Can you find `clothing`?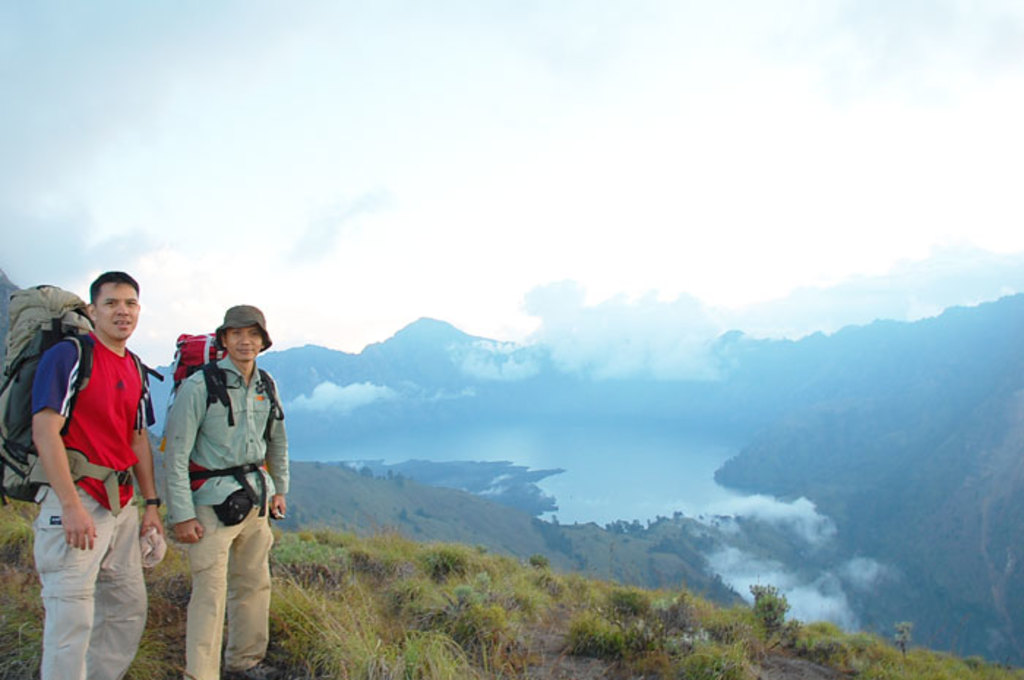
Yes, bounding box: (162, 354, 287, 679).
